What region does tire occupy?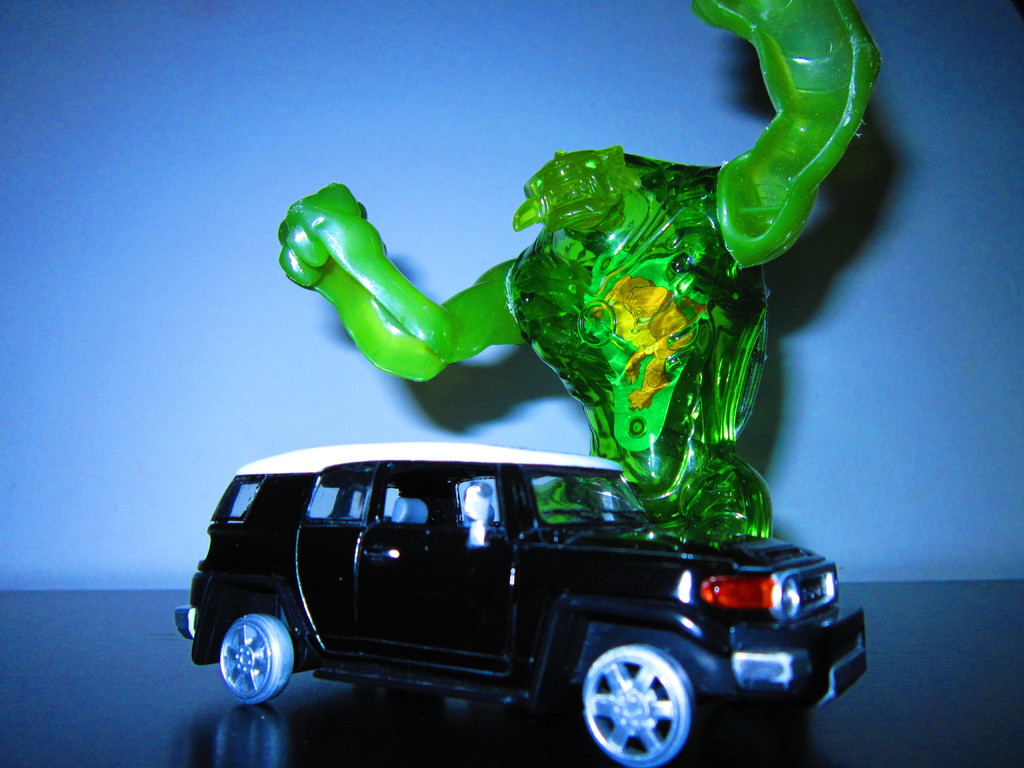
crop(582, 648, 700, 767).
